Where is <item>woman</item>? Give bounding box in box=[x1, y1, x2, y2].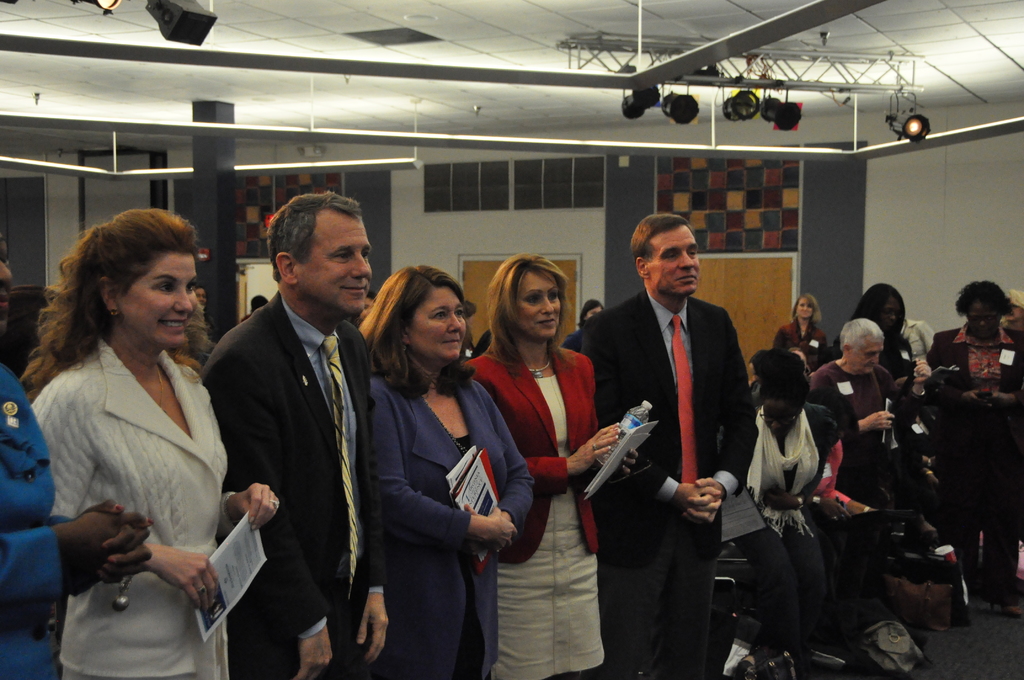
box=[840, 278, 916, 387].
